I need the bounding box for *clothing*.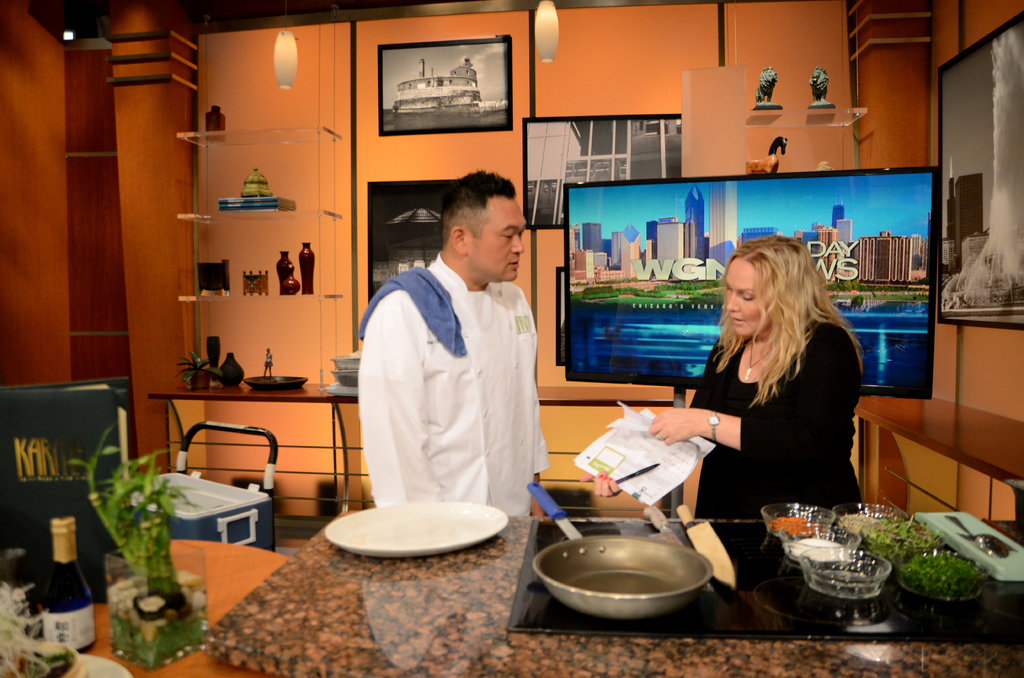
Here it is: {"x1": 694, "y1": 309, "x2": 881, "y2": 525}.
